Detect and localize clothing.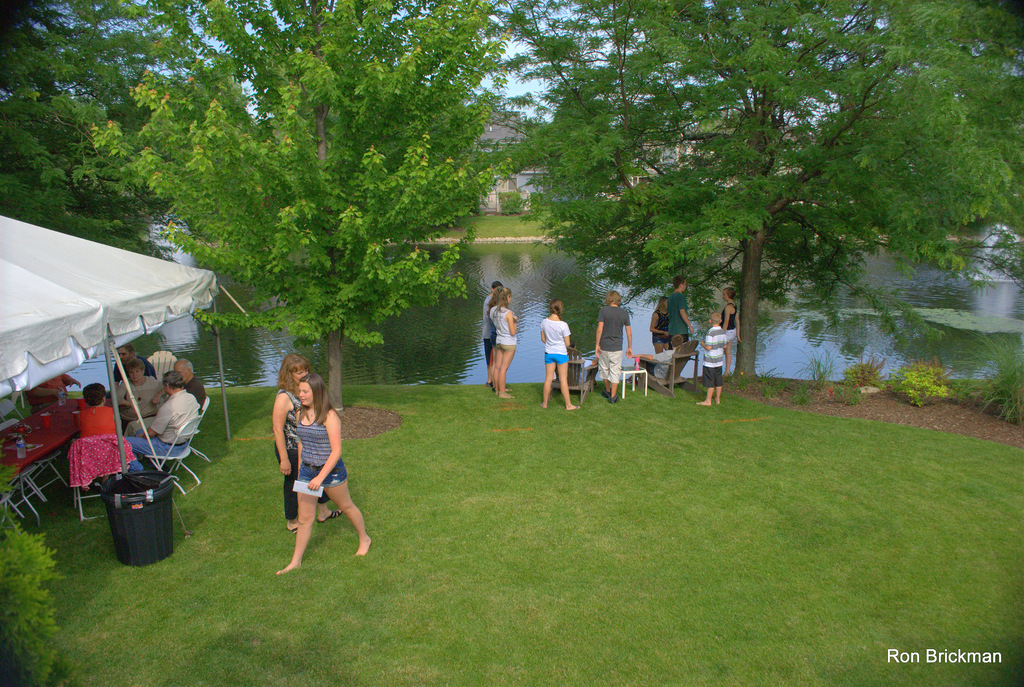
Localized at x1=291 y1=412 x2=330 y2=465.
